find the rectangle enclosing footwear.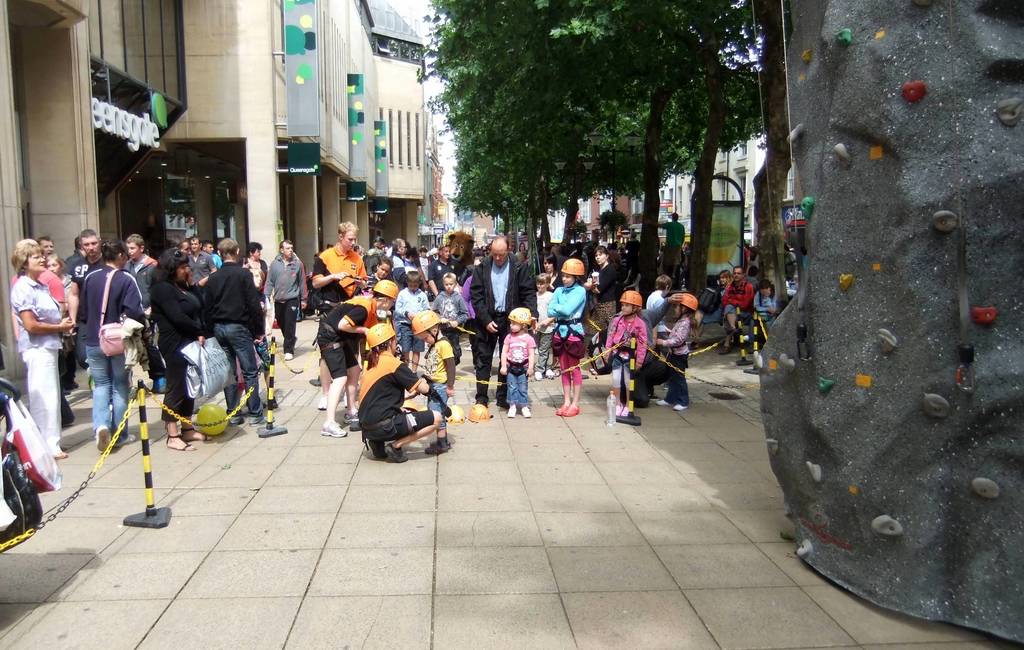
655, 400, 670, 404.
